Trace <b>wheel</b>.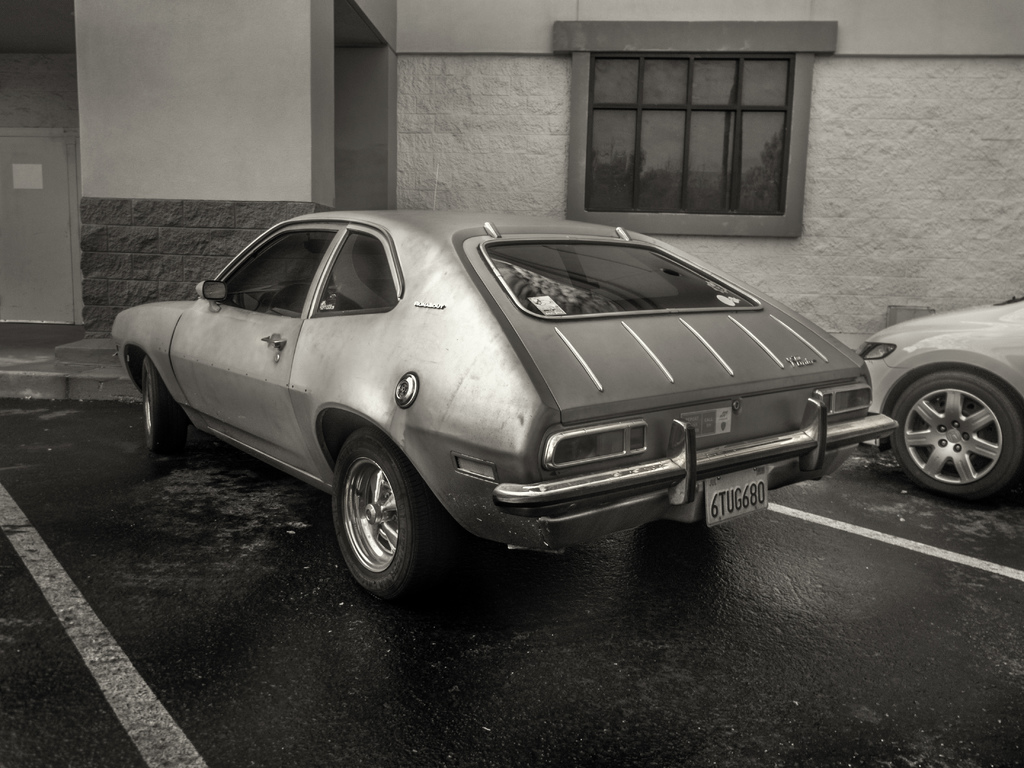
Traced to <region>141, 358, 190, 456</region>.
